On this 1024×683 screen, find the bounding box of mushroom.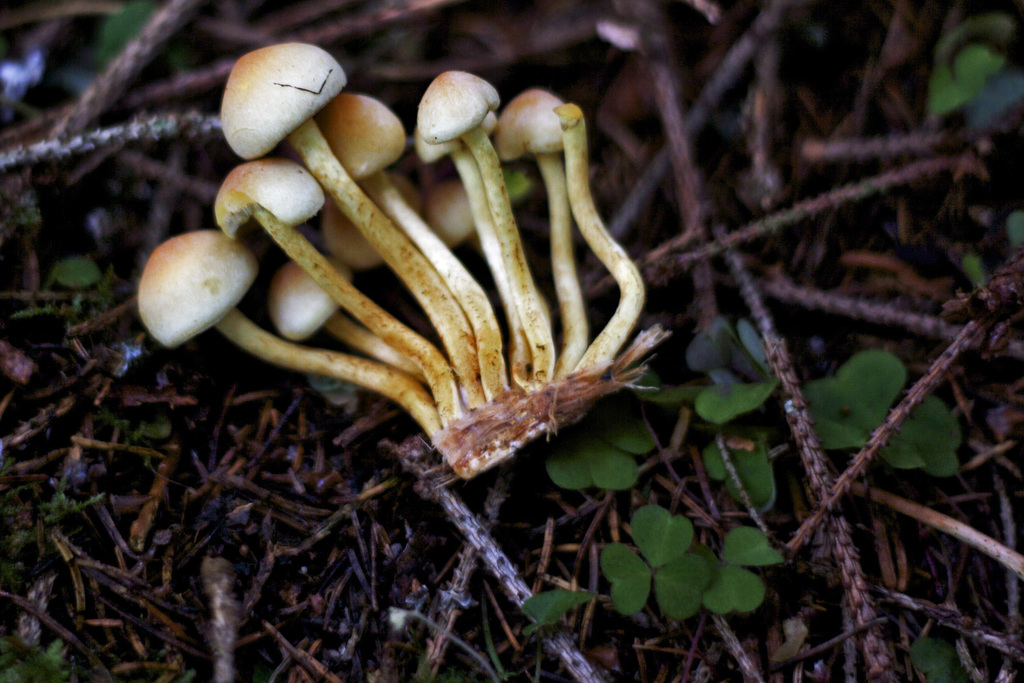
Bounding box: Rect(311, 88, 488, 382).
